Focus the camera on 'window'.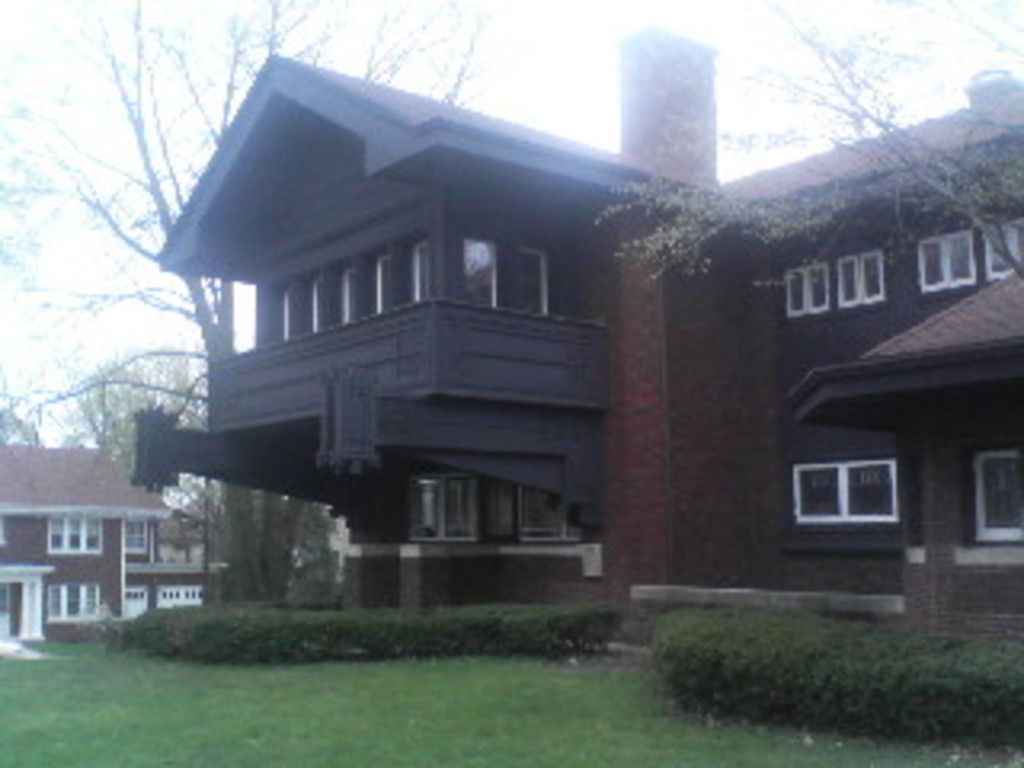
Focus region: (982,208,1021,285).
